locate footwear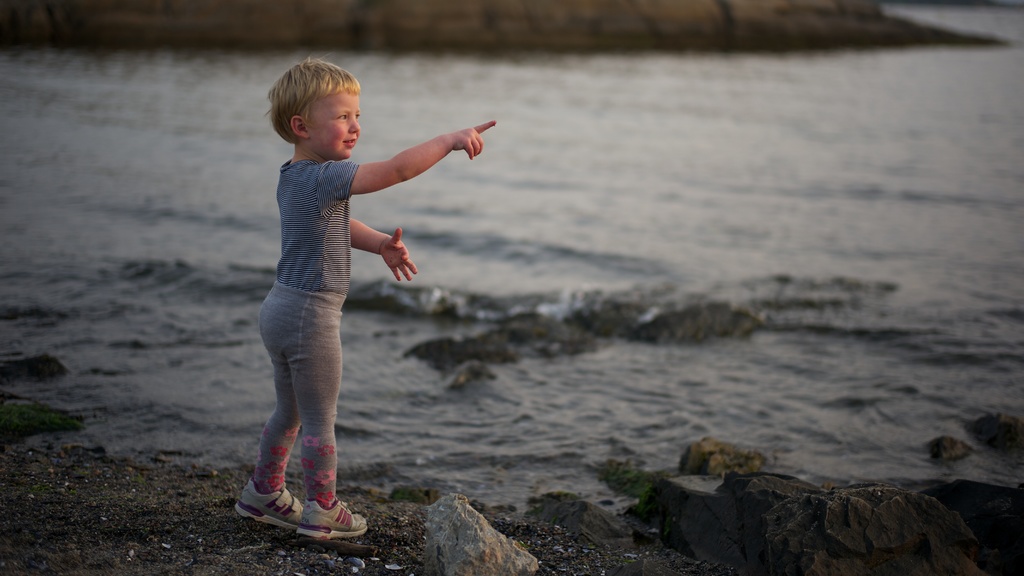
bbox=[234, 478, 297, 524]
